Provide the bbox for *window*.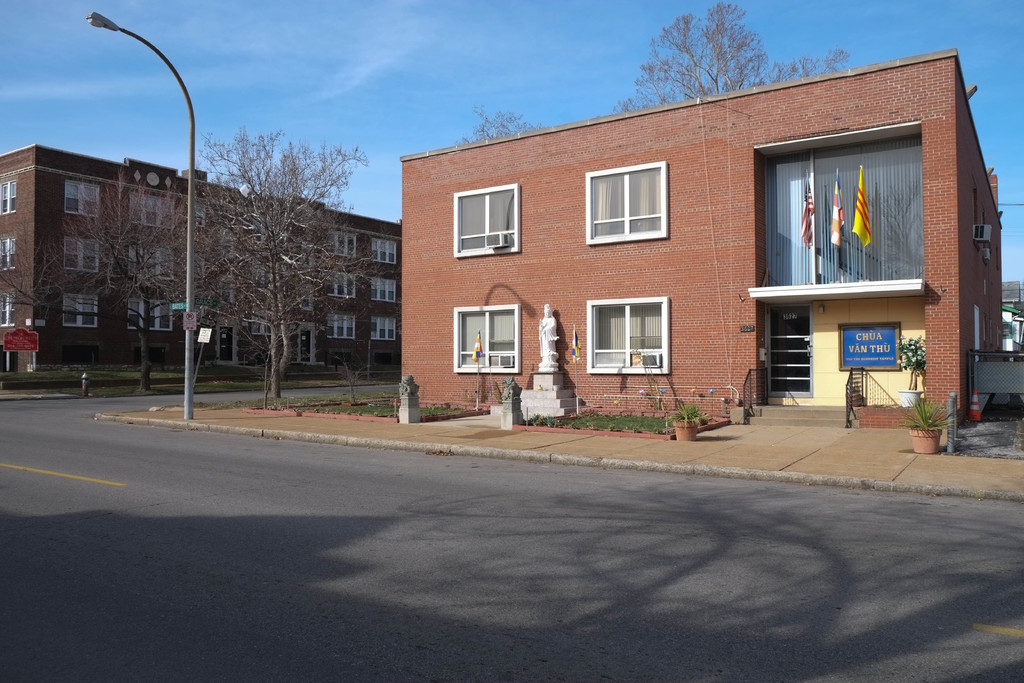
rect(749, 115, 934, 289).
